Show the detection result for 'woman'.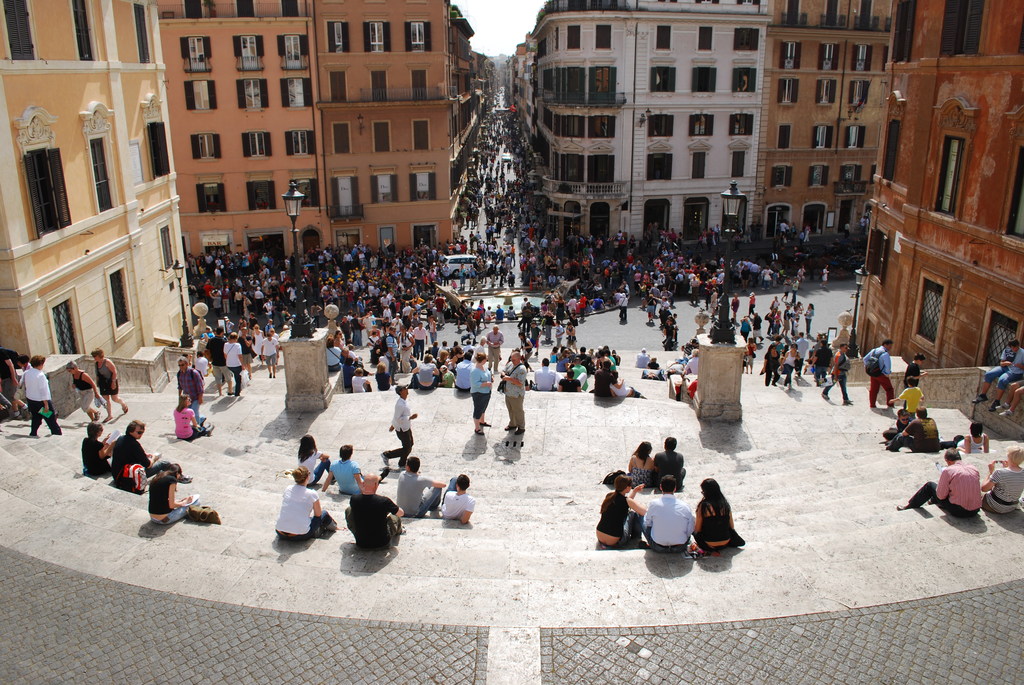
x1=223, y1=333, x2=246, y2=397.
